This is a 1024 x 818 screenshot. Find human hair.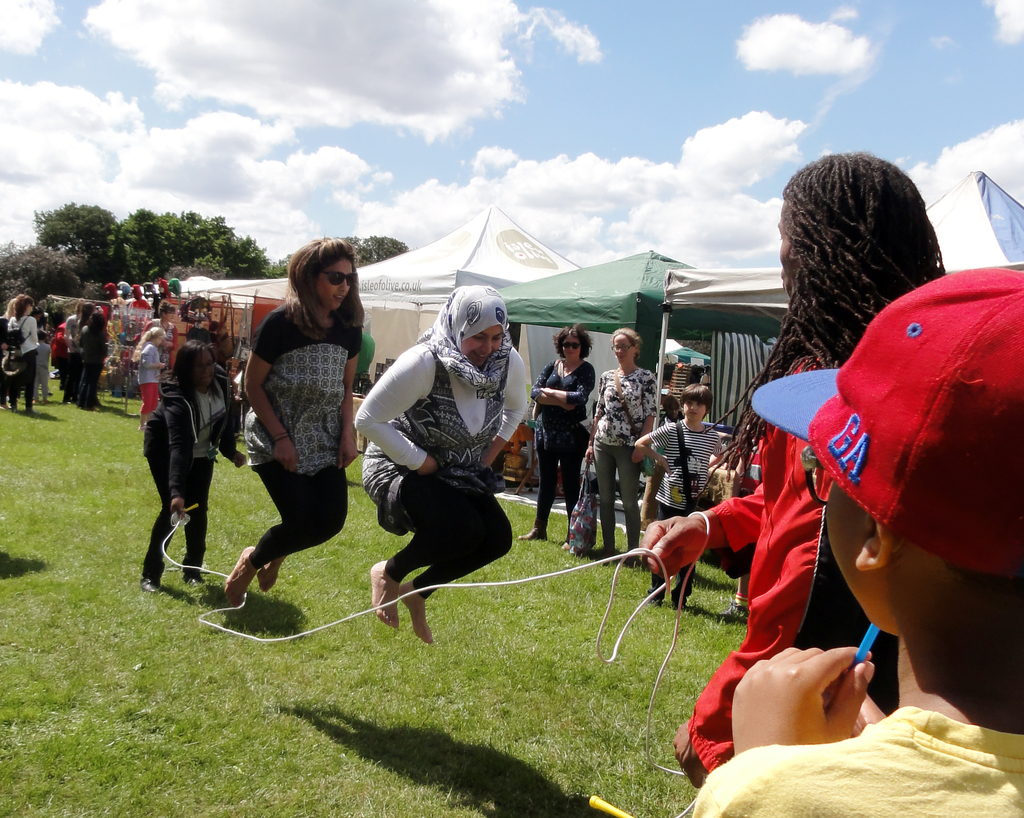
Bounding box: l=677, t=384, r=719, b=423.
